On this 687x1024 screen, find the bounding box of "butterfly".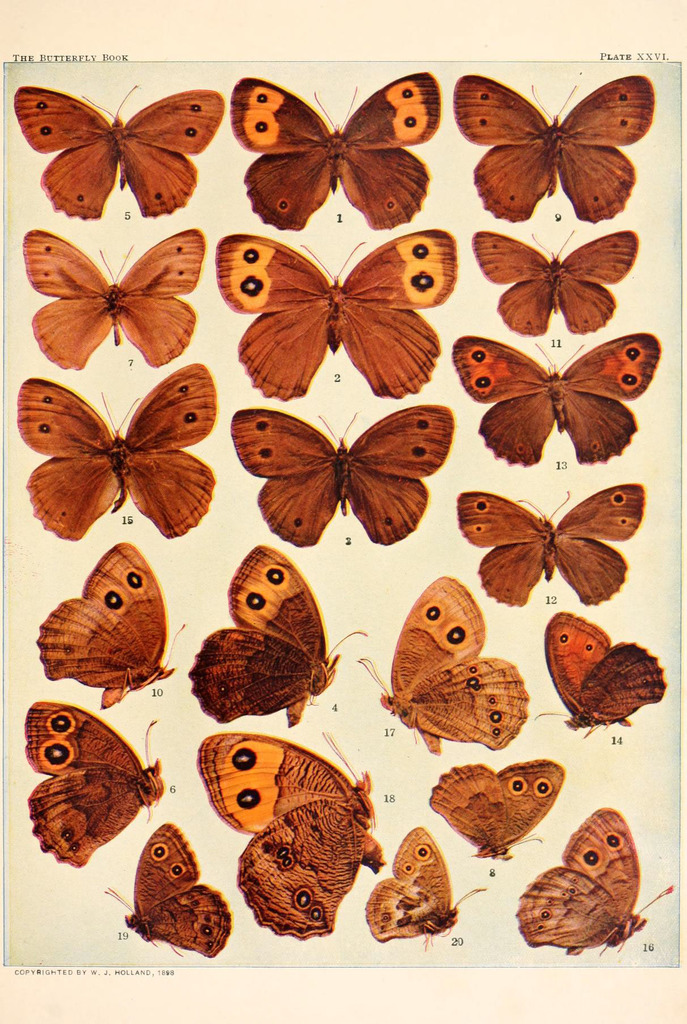
Bounding box: (99,820,225,961).
